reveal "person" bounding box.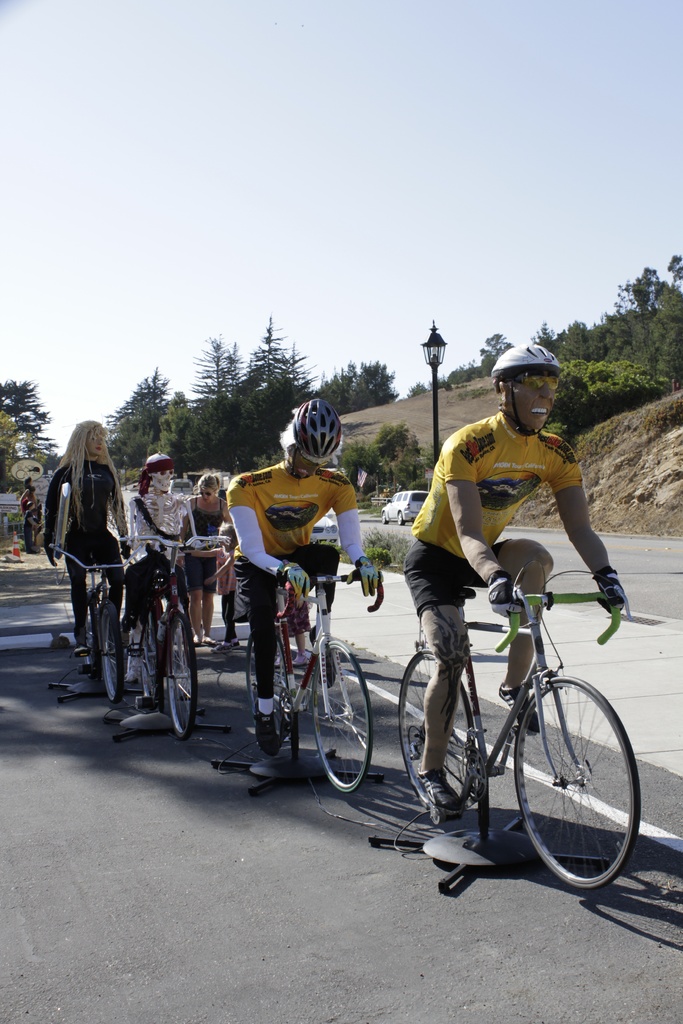
Revealed: l=280, t=575, r=313, b=669.
